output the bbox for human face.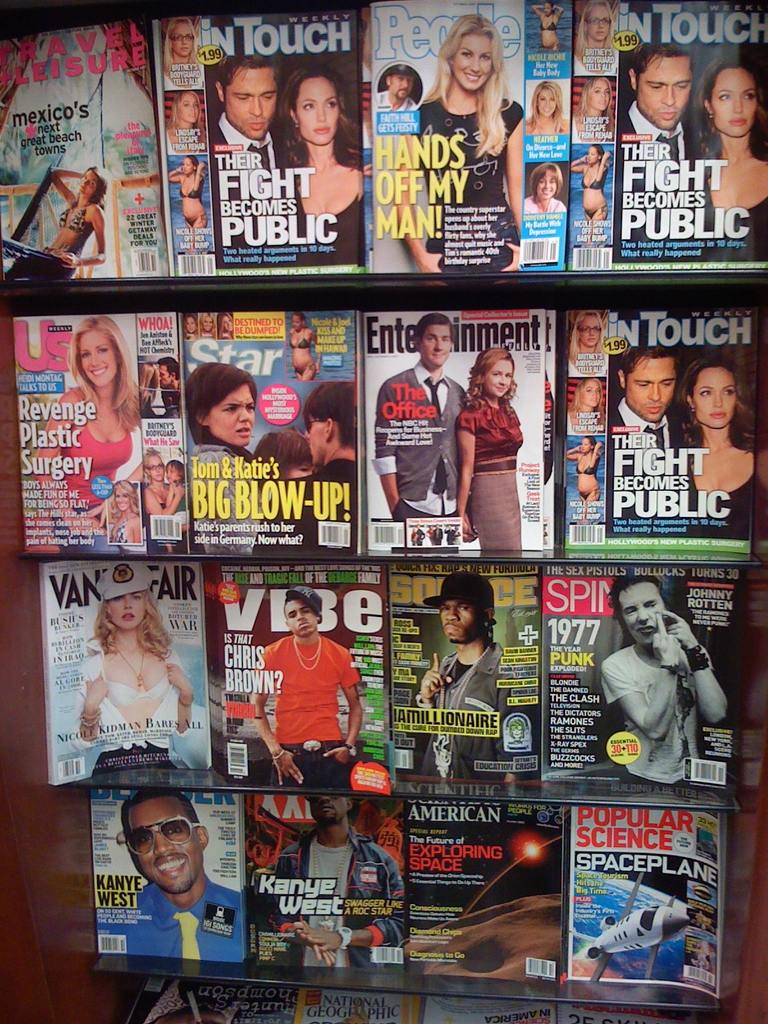
l=291, t=314, r=303, b=330.
